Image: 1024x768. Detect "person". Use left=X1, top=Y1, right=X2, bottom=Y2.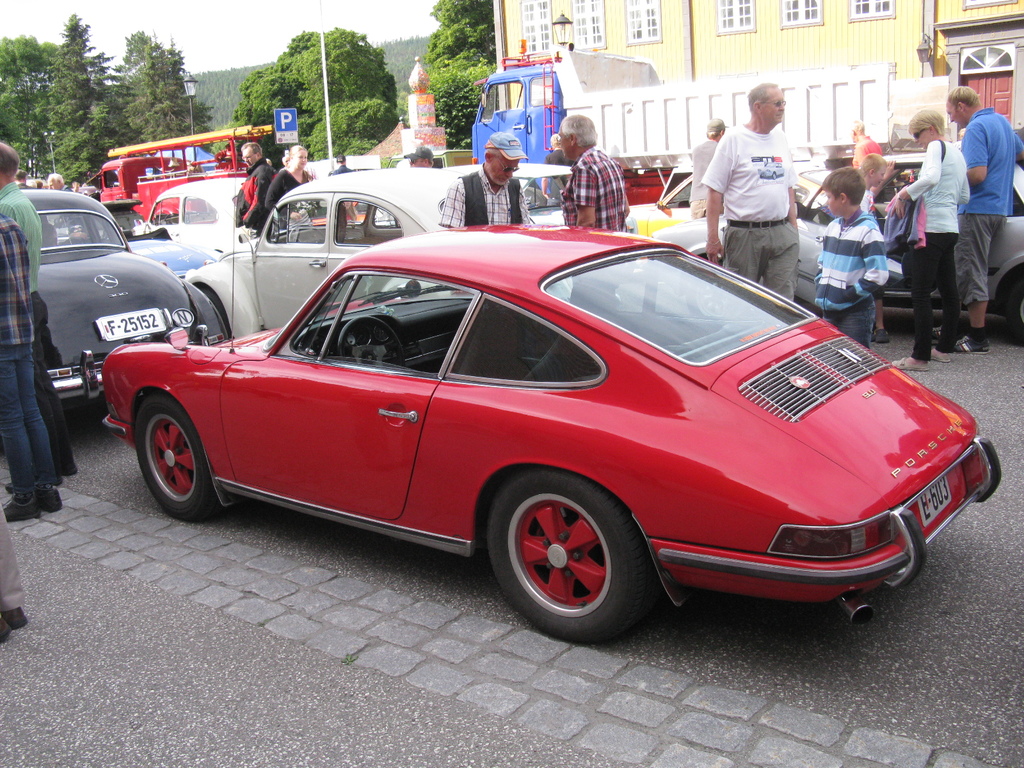
left=686, top=108, right=723, bottom=218.
